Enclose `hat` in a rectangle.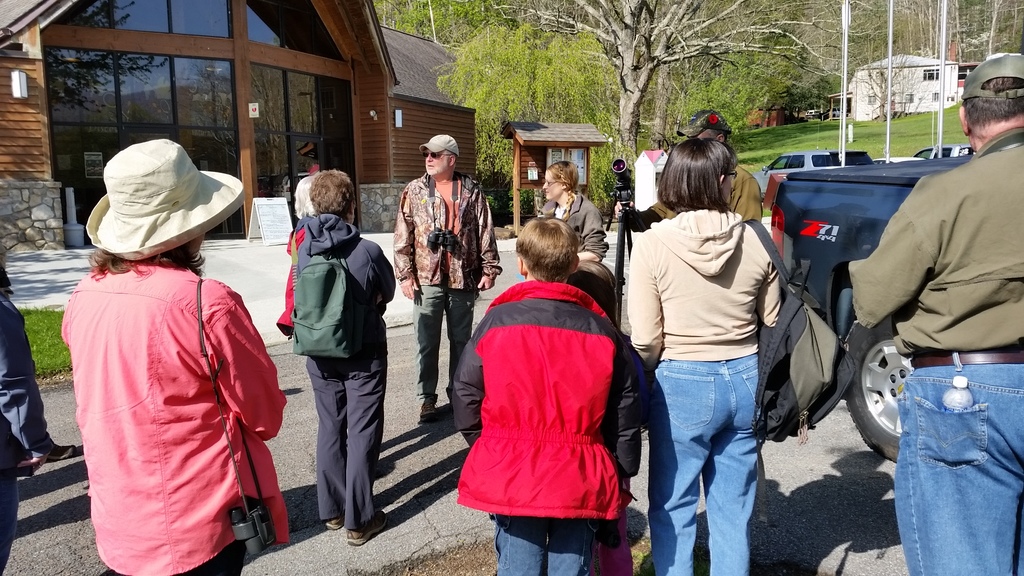
box=[83, 138, 246, 261].
